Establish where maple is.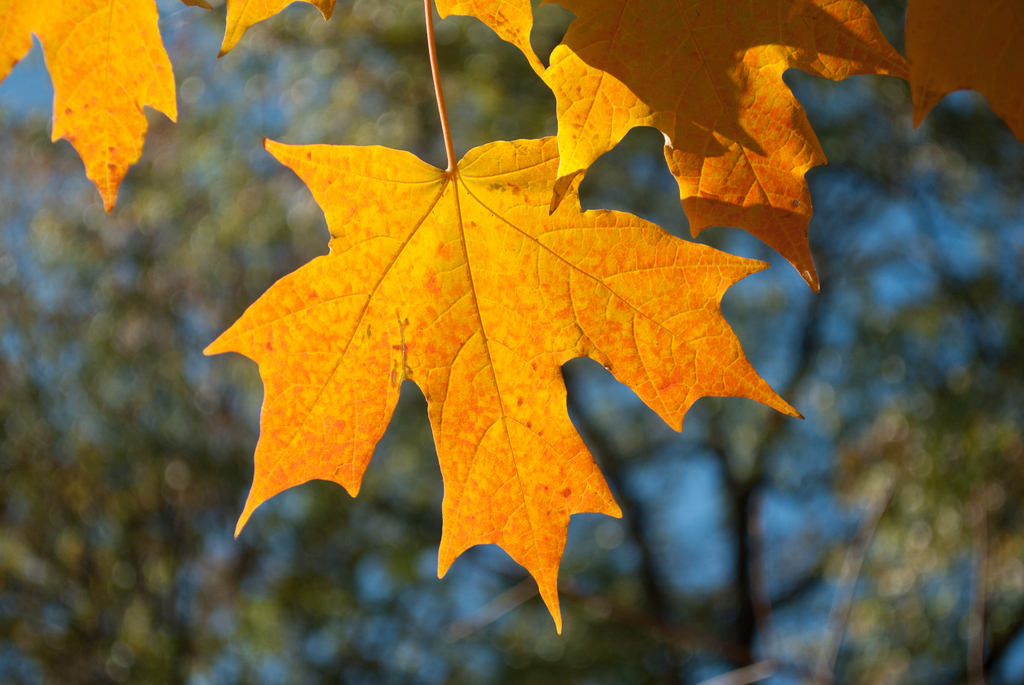
Established at (left=433, top=0, right=541, bottom=75).
